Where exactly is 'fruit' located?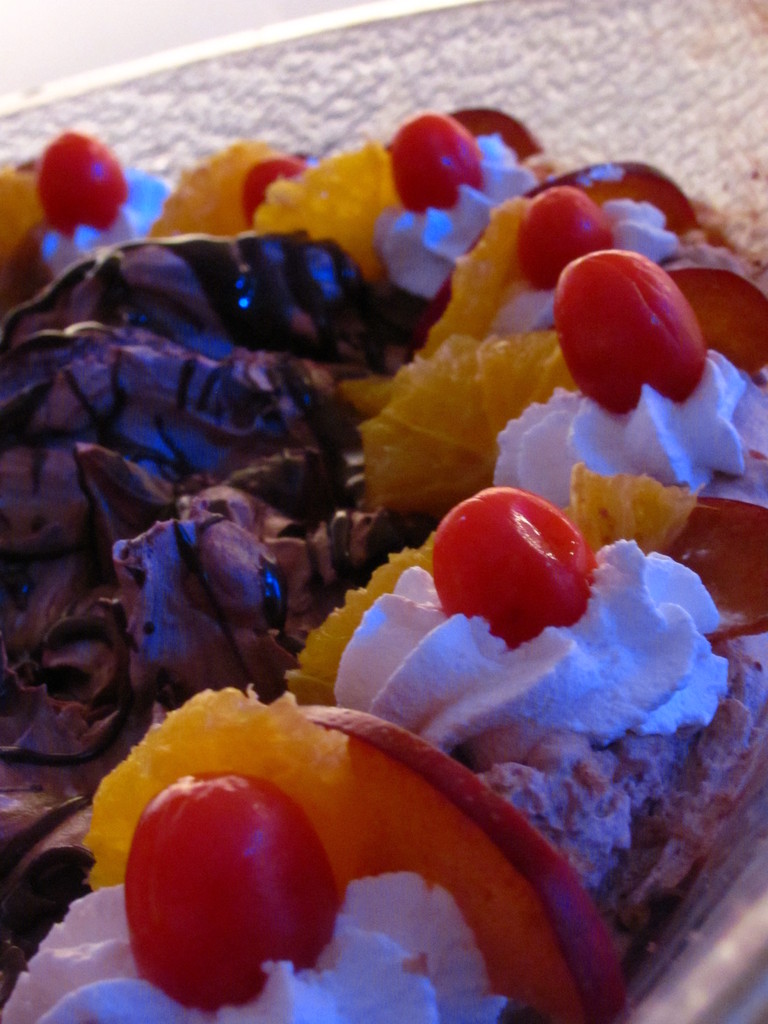
Its bounding box is <box>384,113,489,213</box>.
